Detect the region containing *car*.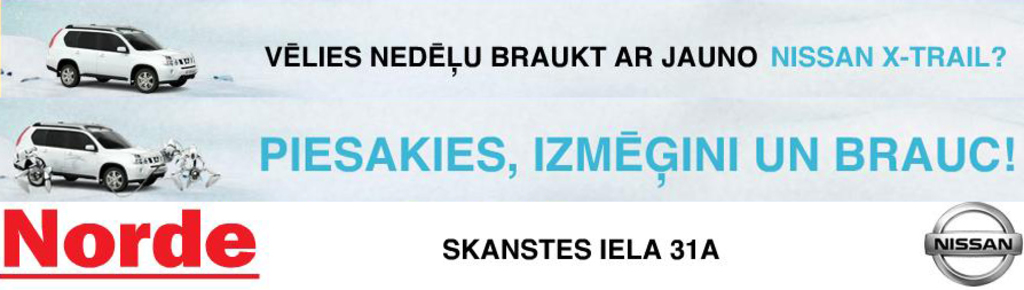
Rect(46, 24, 197, 93).
